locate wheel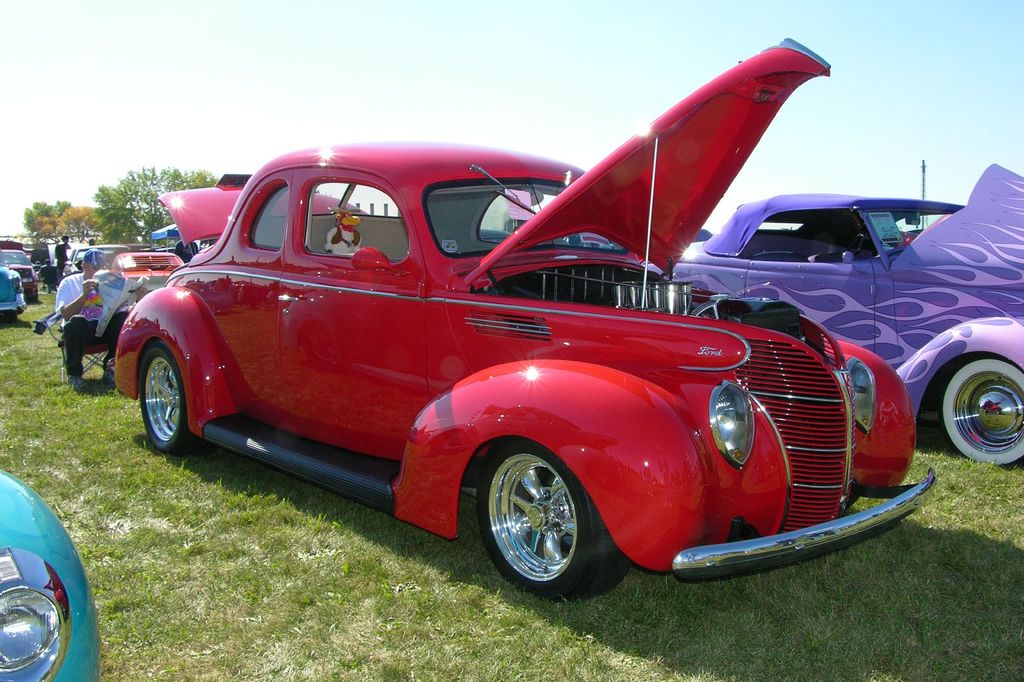
940,356,1023,464
